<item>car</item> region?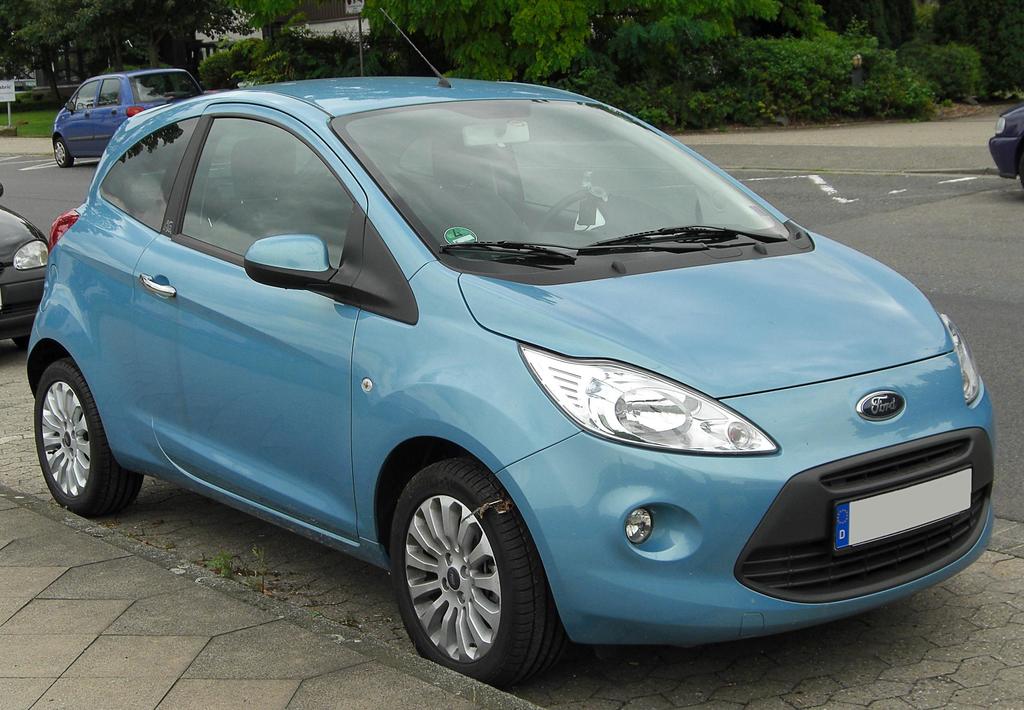
BBox(989, 97, 1023, 190)
